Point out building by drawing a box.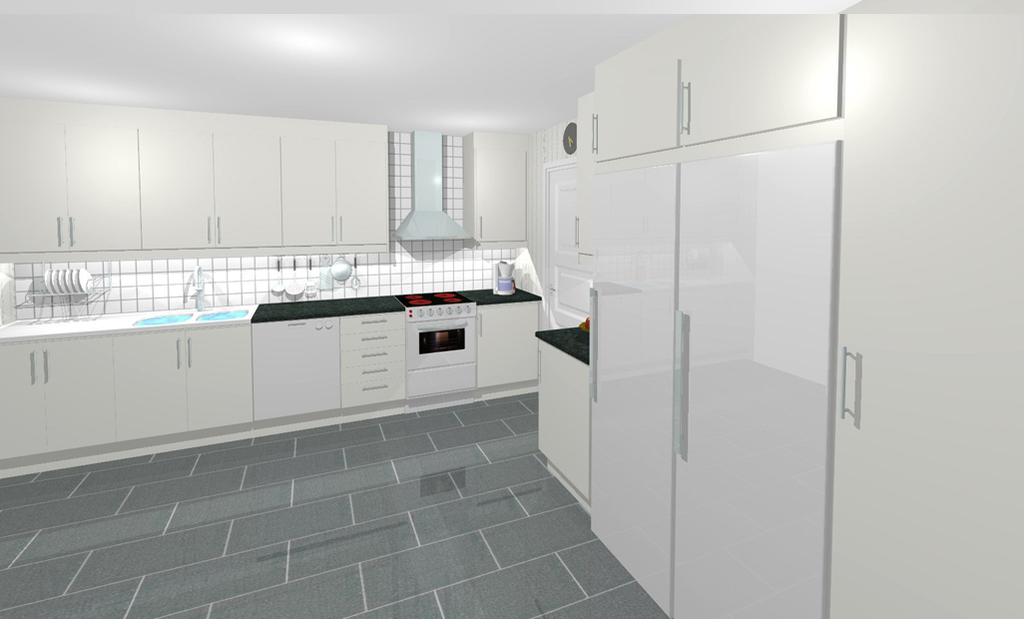
(0,0,1023,618).
